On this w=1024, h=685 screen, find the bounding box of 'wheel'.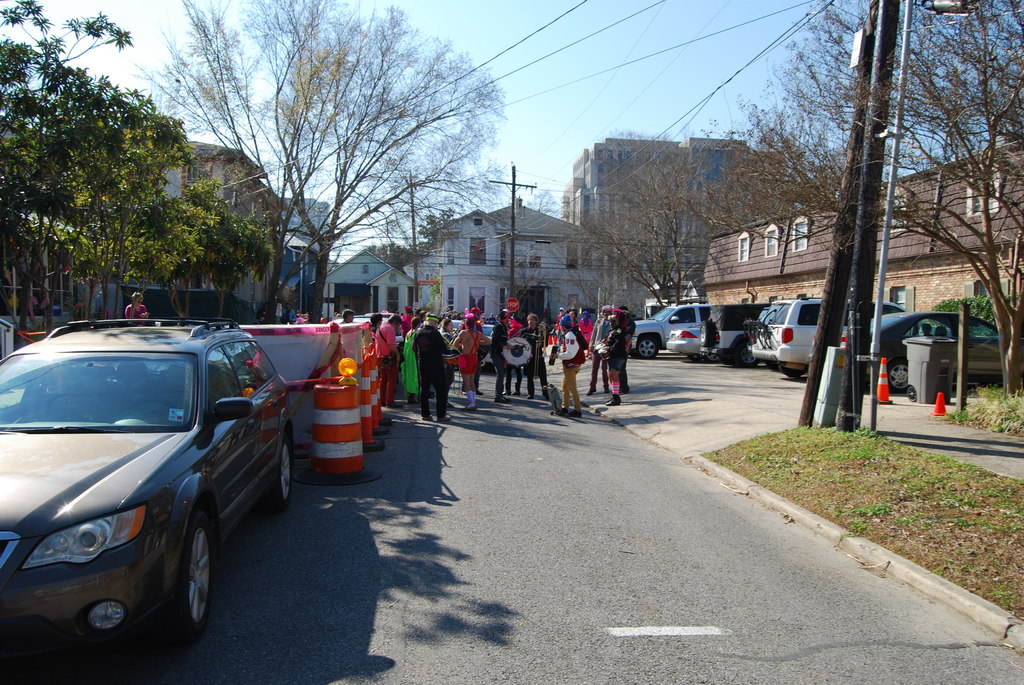
Bounding box: <bbox>729, 336, 755, 368</bbox>.
